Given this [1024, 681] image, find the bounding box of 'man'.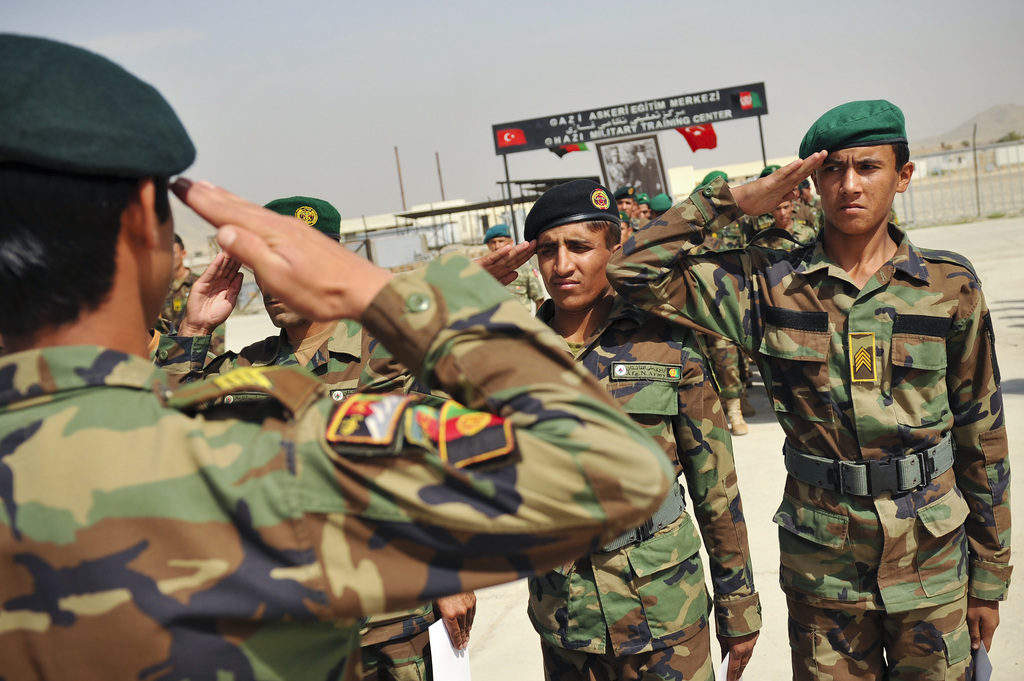
(626, 141, 660, 198).
